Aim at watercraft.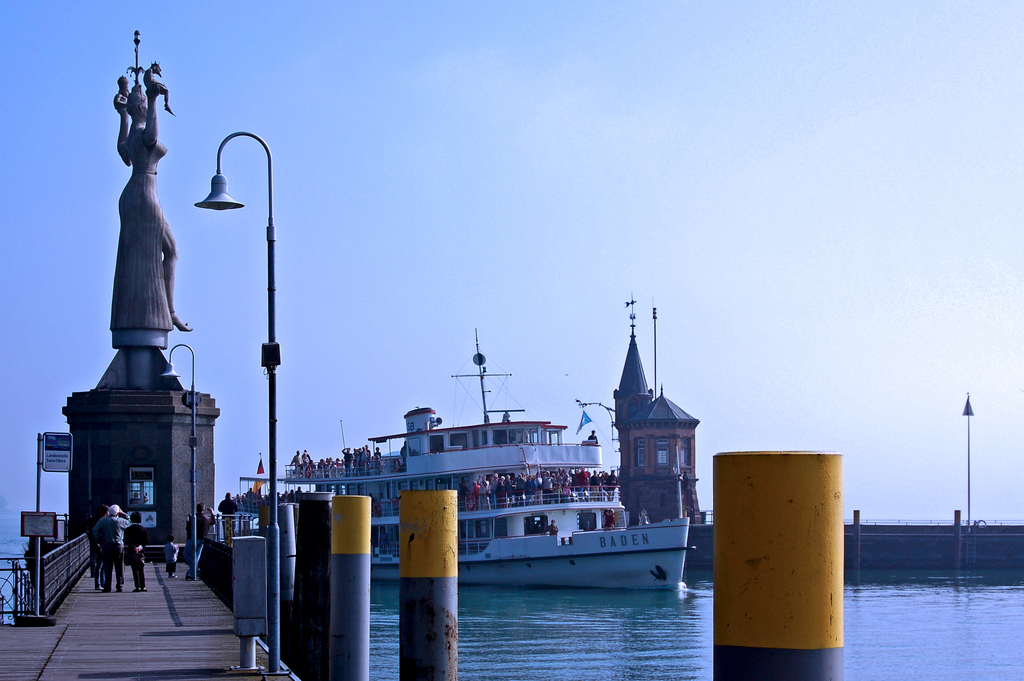
Aimed at bbox(274, 322, 733, 571).
